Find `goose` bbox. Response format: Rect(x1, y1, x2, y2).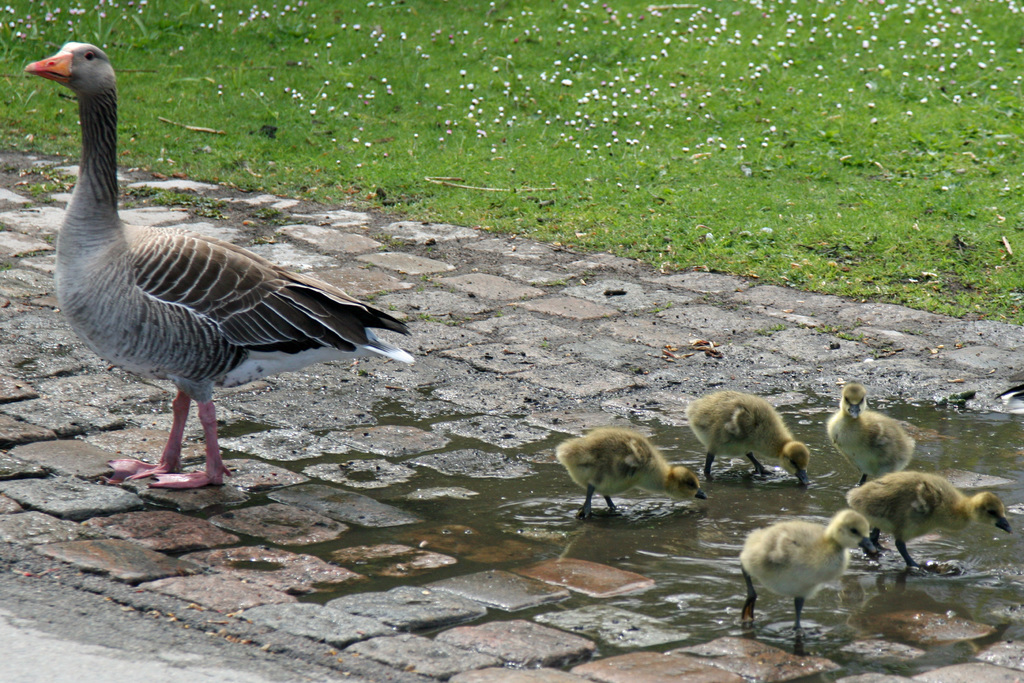
Rect(829, 383, 920, 487).
